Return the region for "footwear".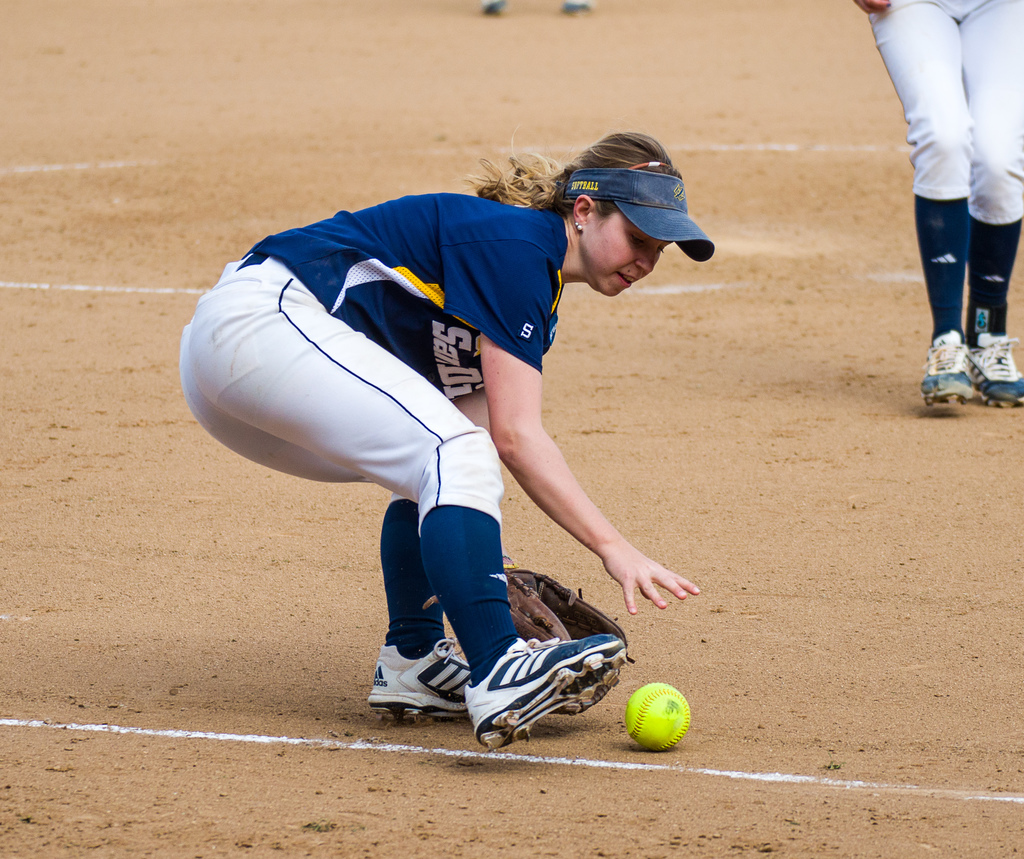
365 638 469 718.
